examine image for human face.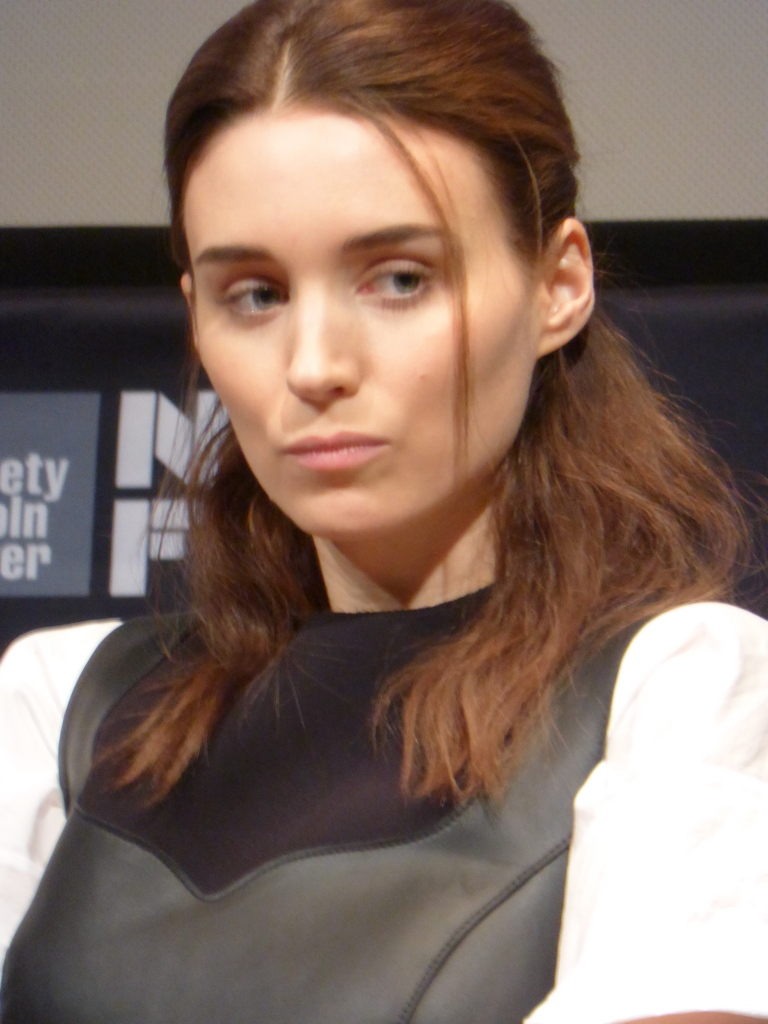
Examination result: detection(184, 99, 540, 538).
